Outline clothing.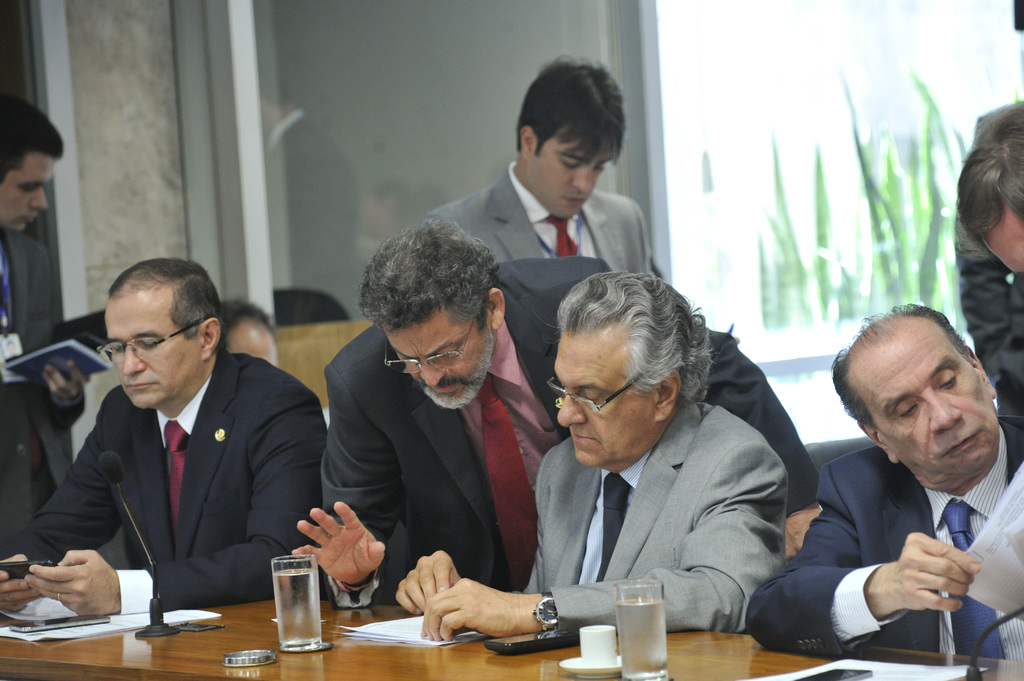
Outline: crop(732, 429, 1023, 666).
